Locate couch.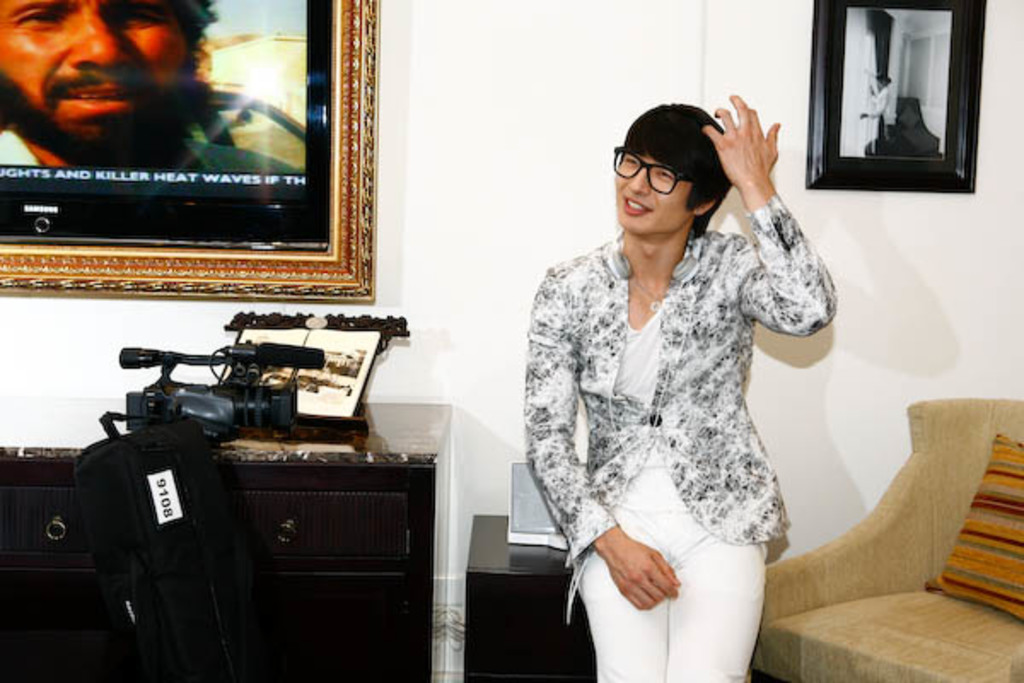
Bounding box: box=[749, 398, 1022, 681].
